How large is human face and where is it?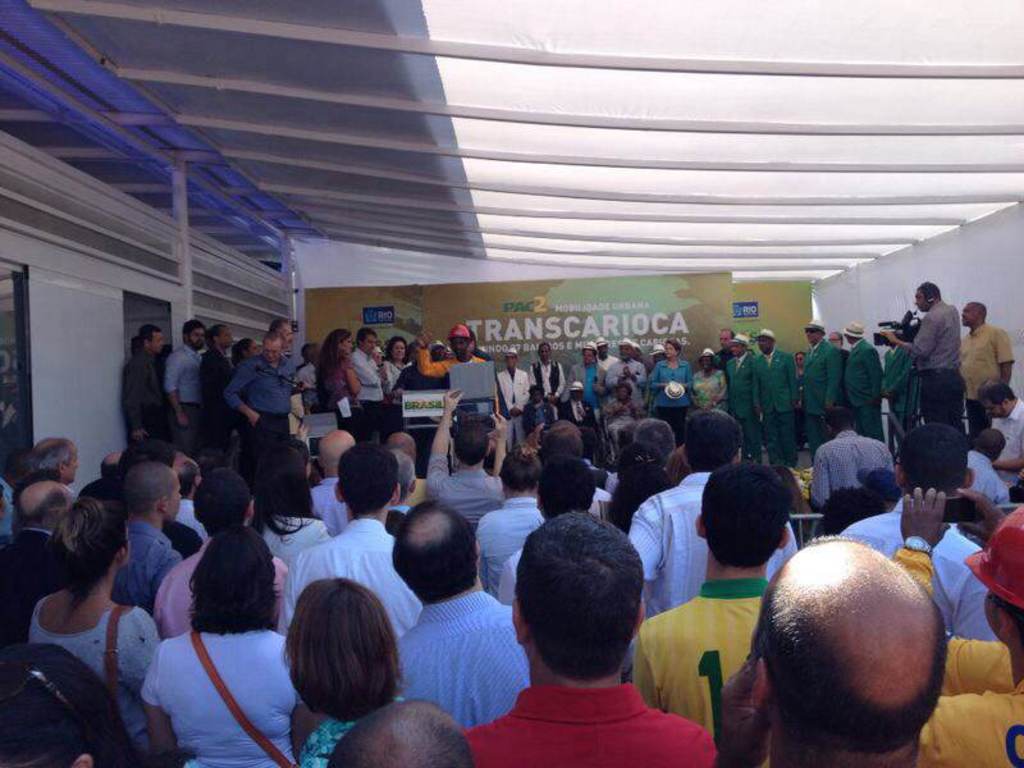
Bounding box: <bbox>384, 339, 406, 365</bbox>.
